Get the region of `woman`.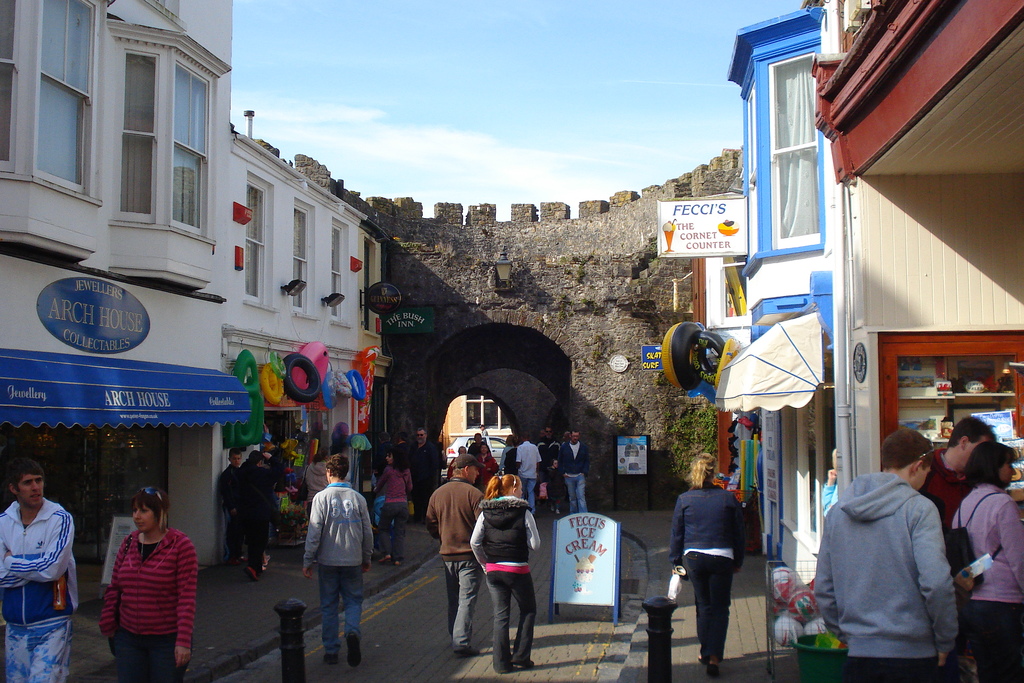
942 441 1023 682.
